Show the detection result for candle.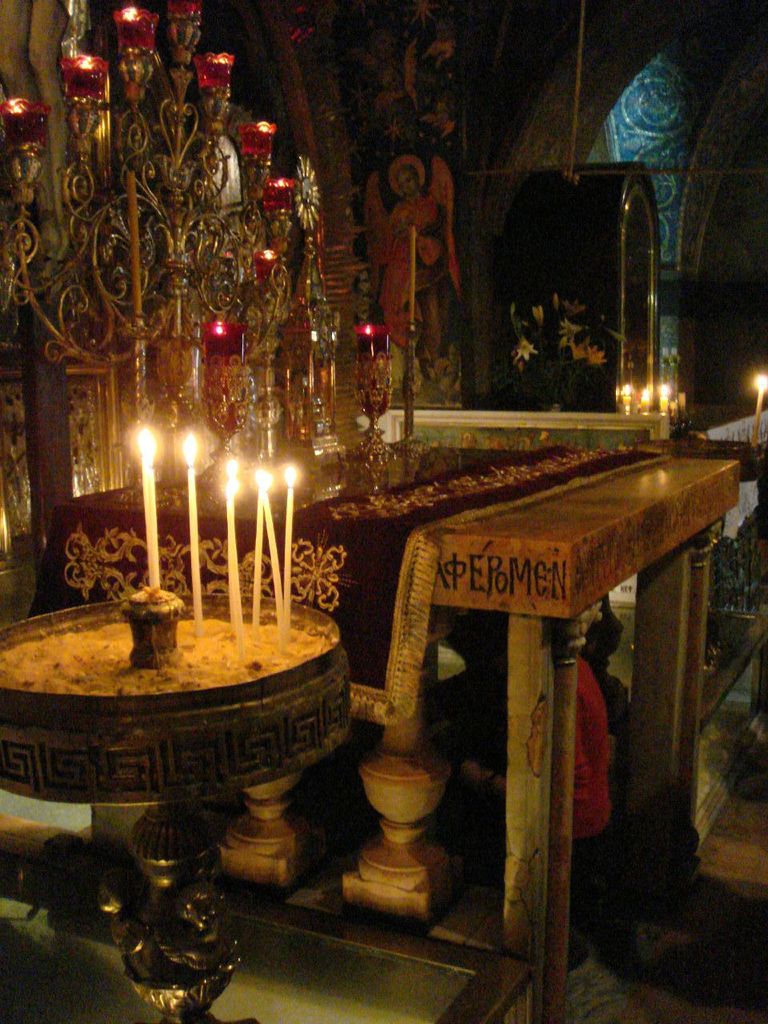
box(184, 438, 200, 628).
